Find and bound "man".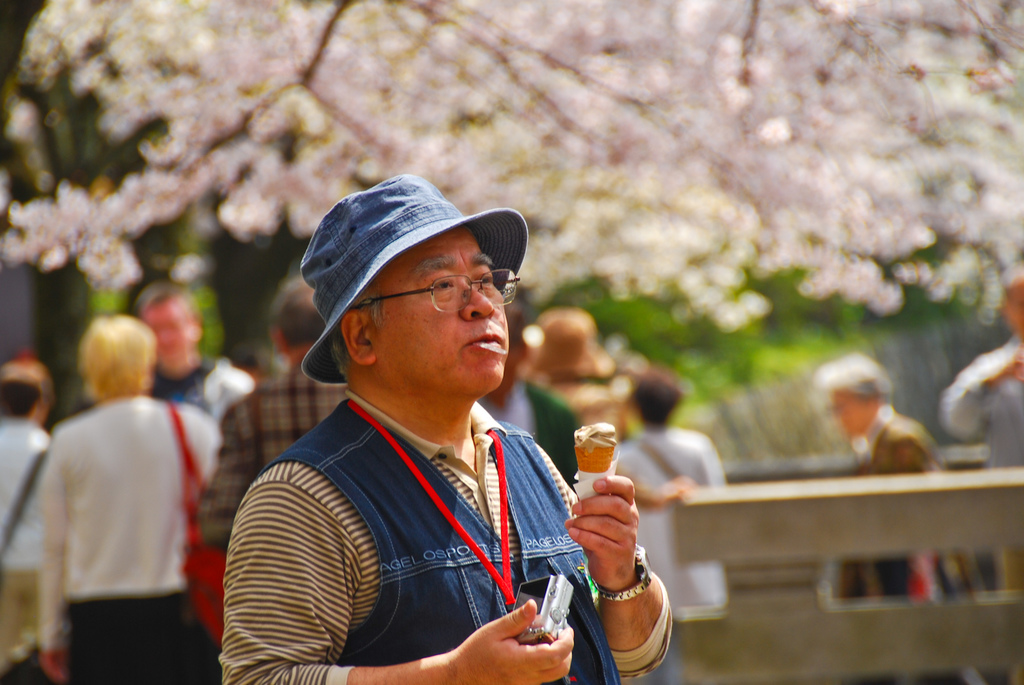
Bound: bbox(193, 270, 348, 576).
